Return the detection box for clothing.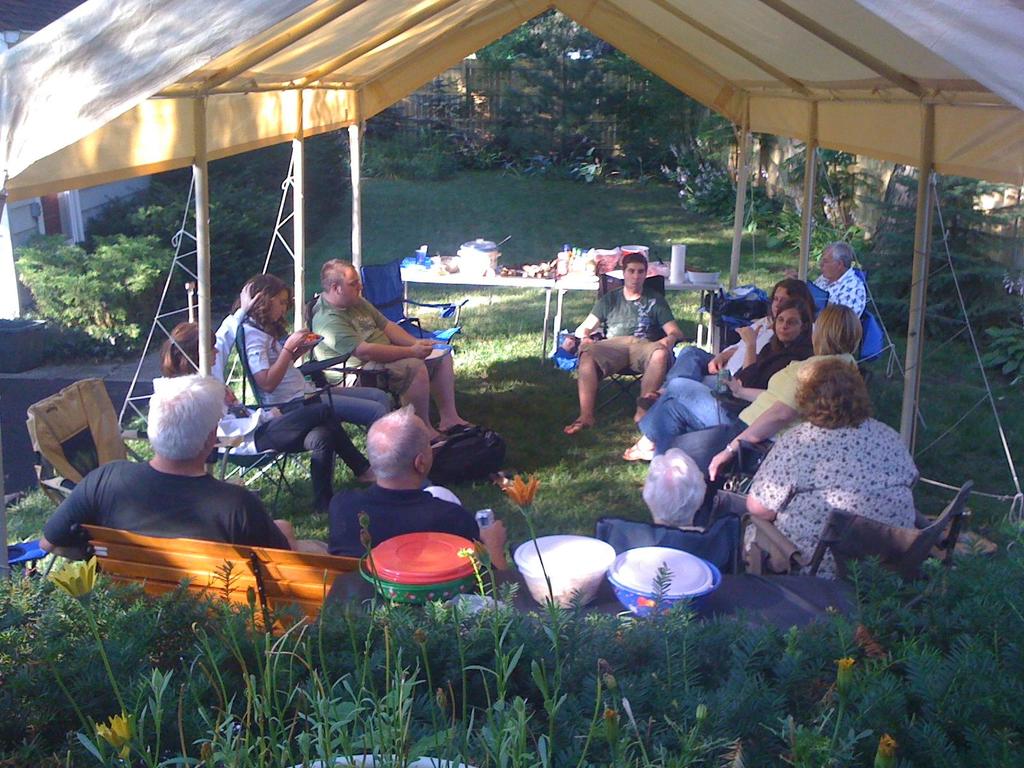
<region>579, 284, 675, 383</region>.
